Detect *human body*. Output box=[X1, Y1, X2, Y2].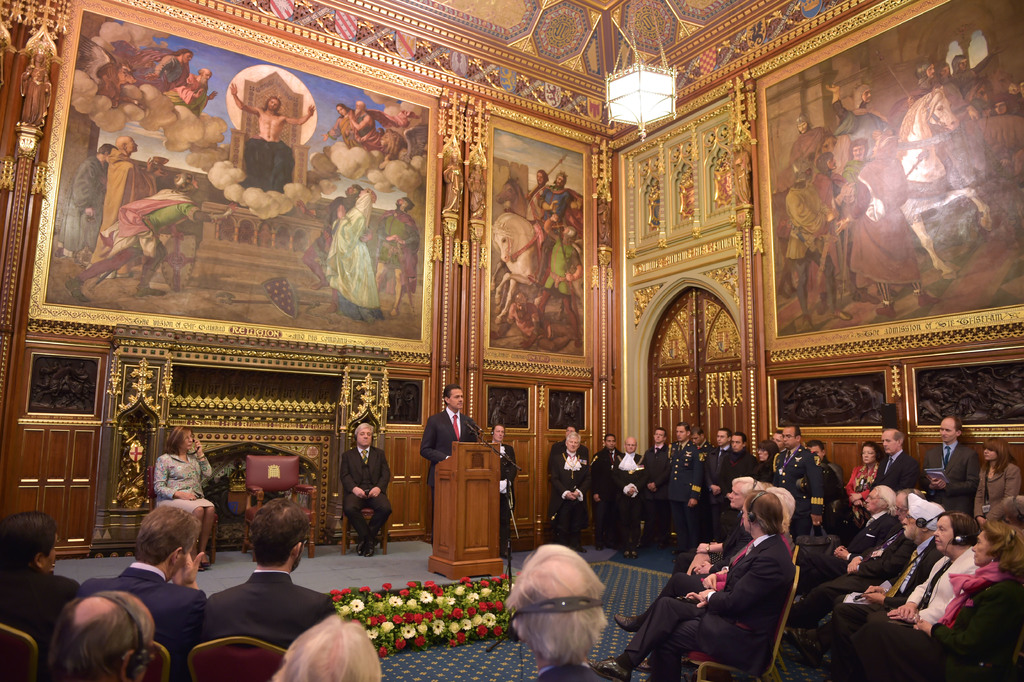
box=[152, 423, 220, 569].
